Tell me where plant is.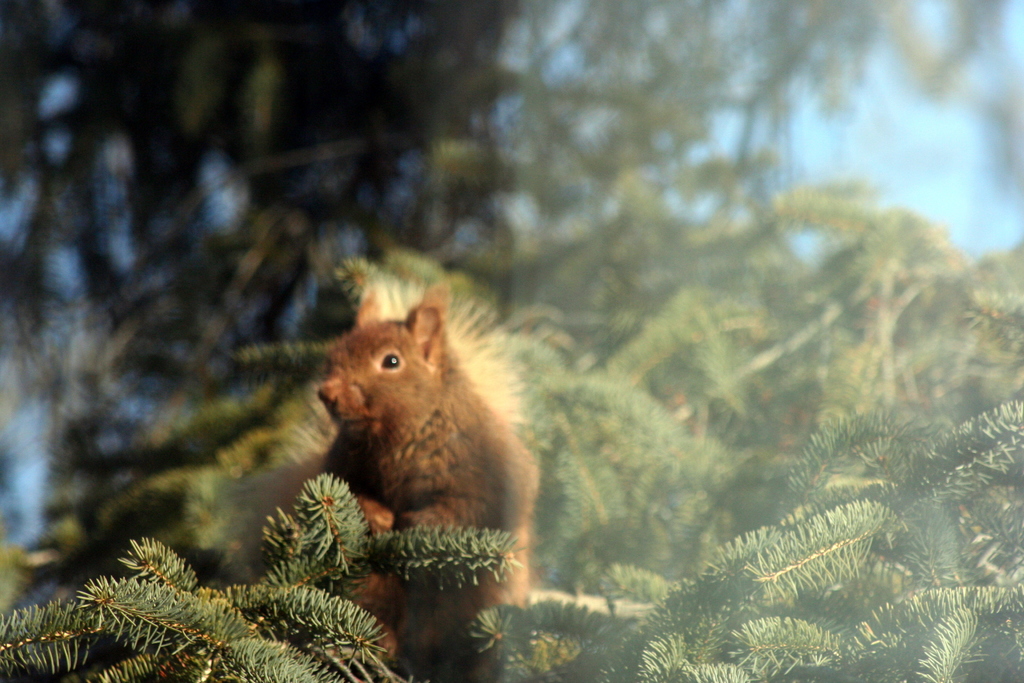
plant is at bbox(0, 168, 1023, 682).
